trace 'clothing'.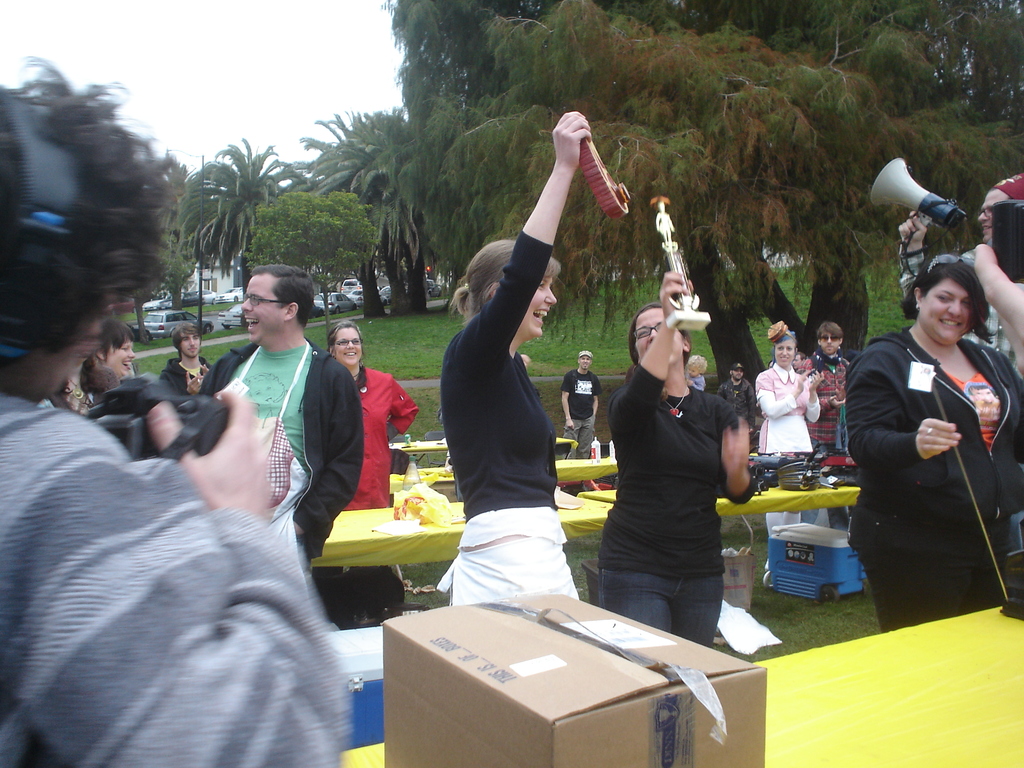
Traced to box(755, 361, 817, 524).
